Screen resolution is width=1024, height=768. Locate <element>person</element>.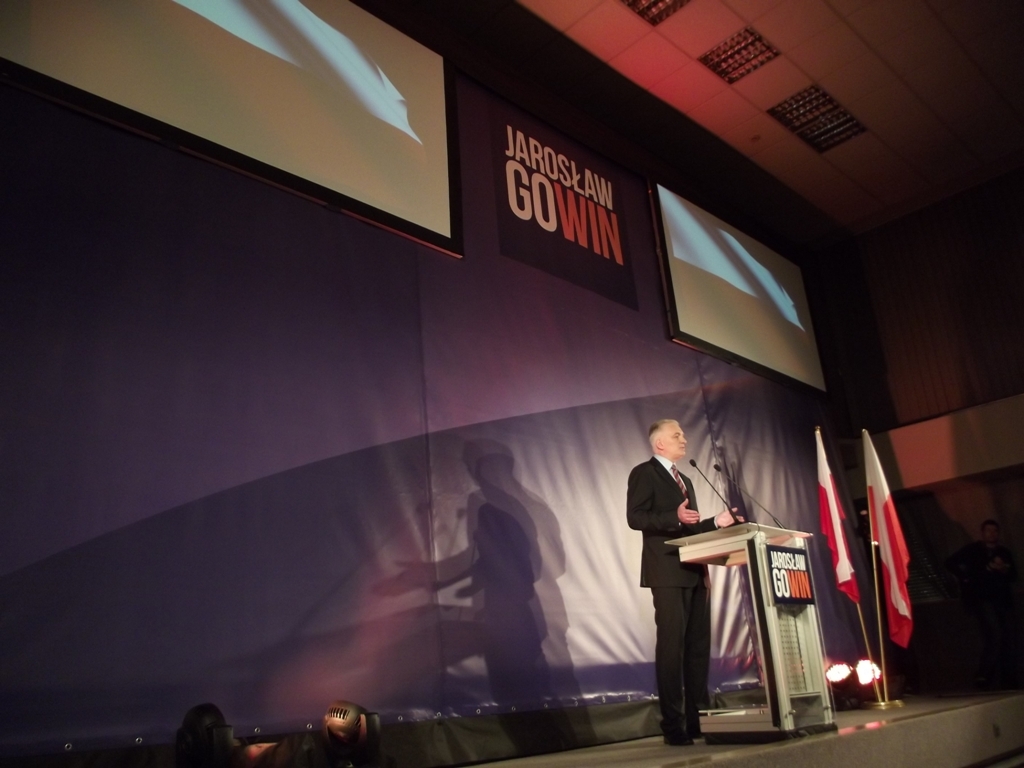
BBox(635, 408, 734, 715).
